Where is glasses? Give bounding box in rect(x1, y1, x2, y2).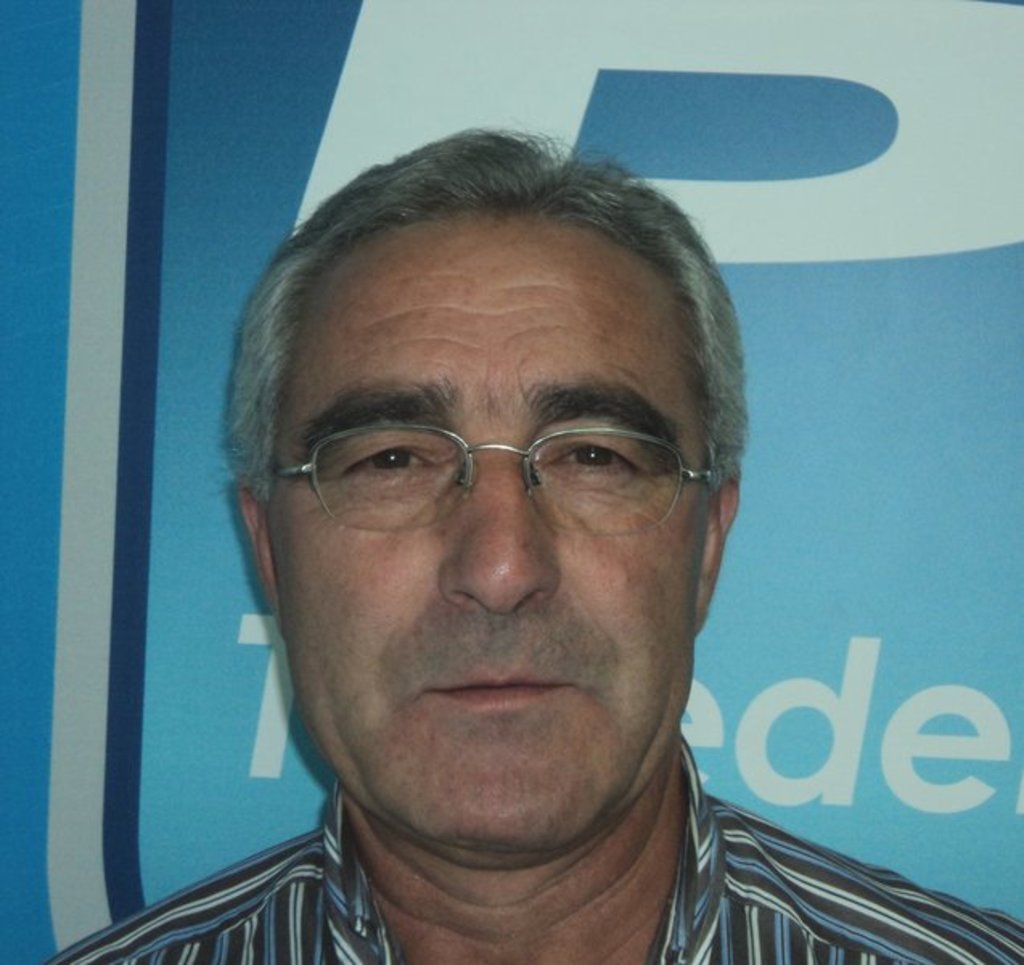
rect(280, 381, 694, 566).
